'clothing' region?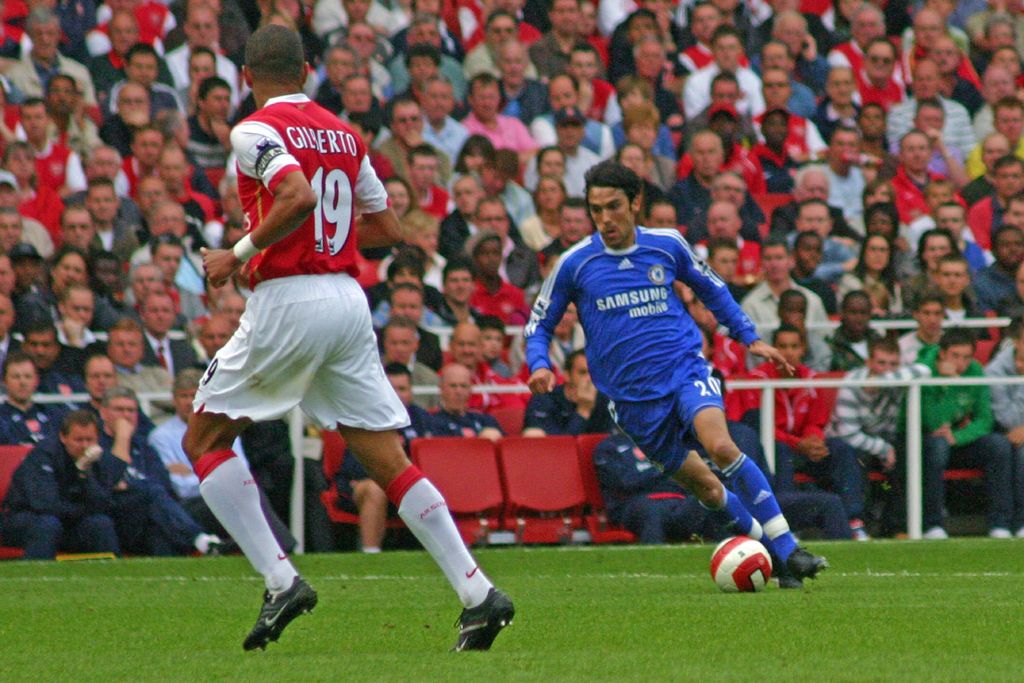
BBox(410, 403, 440, 431)
